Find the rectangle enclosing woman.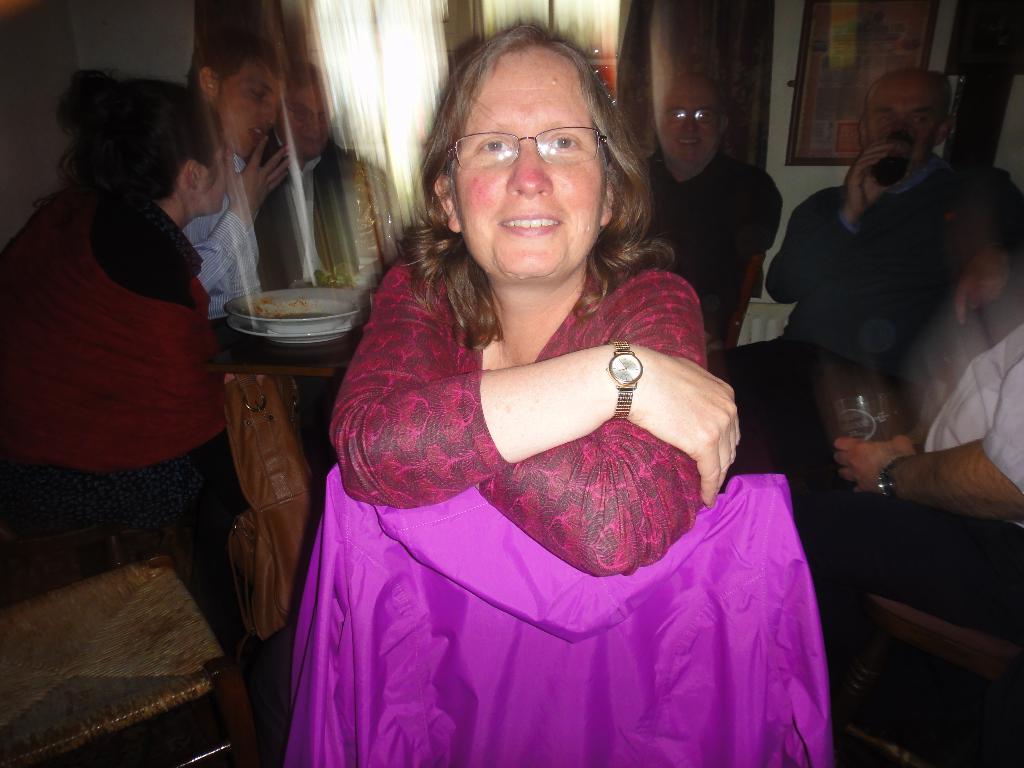
BBox(0, 70, 232, 637).
